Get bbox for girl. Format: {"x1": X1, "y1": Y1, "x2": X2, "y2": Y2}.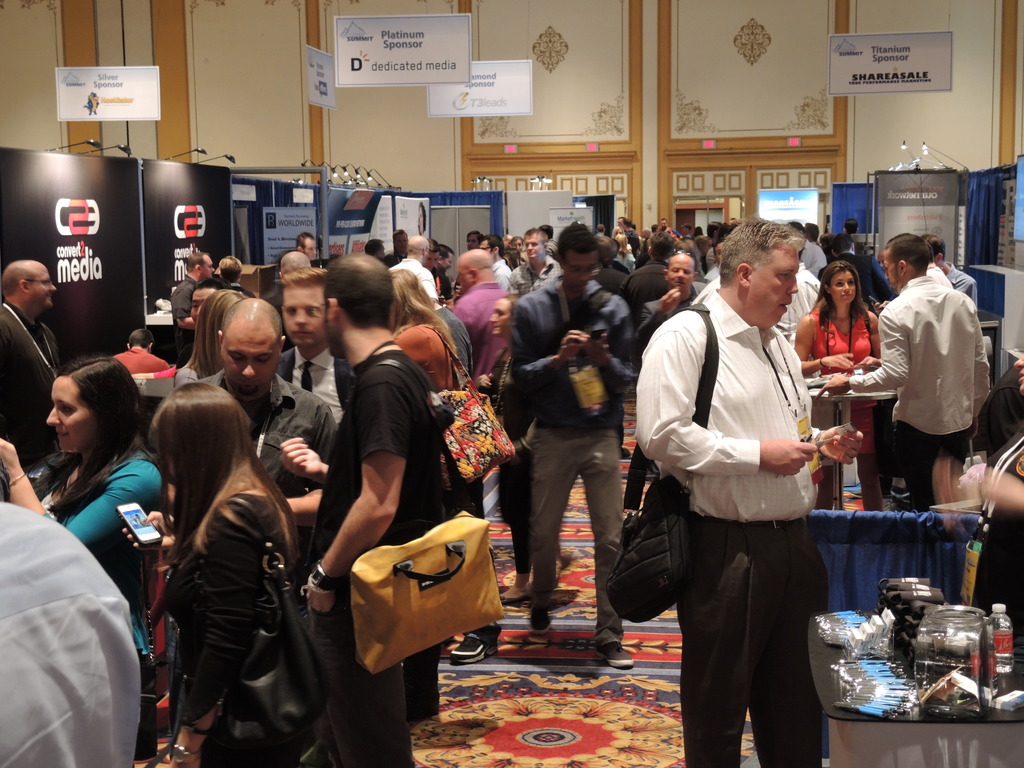
{"x1": 124, "y1": 387, "x2": 296, "y2": 764}.
